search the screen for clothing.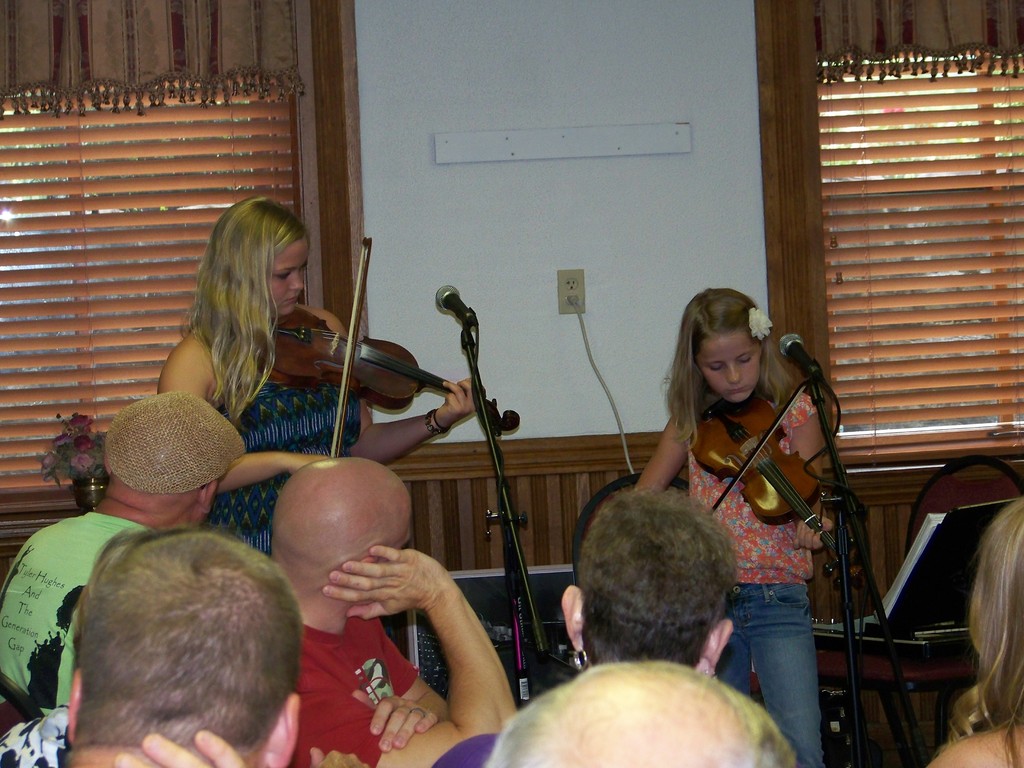
Found at 0,707,74,766.
